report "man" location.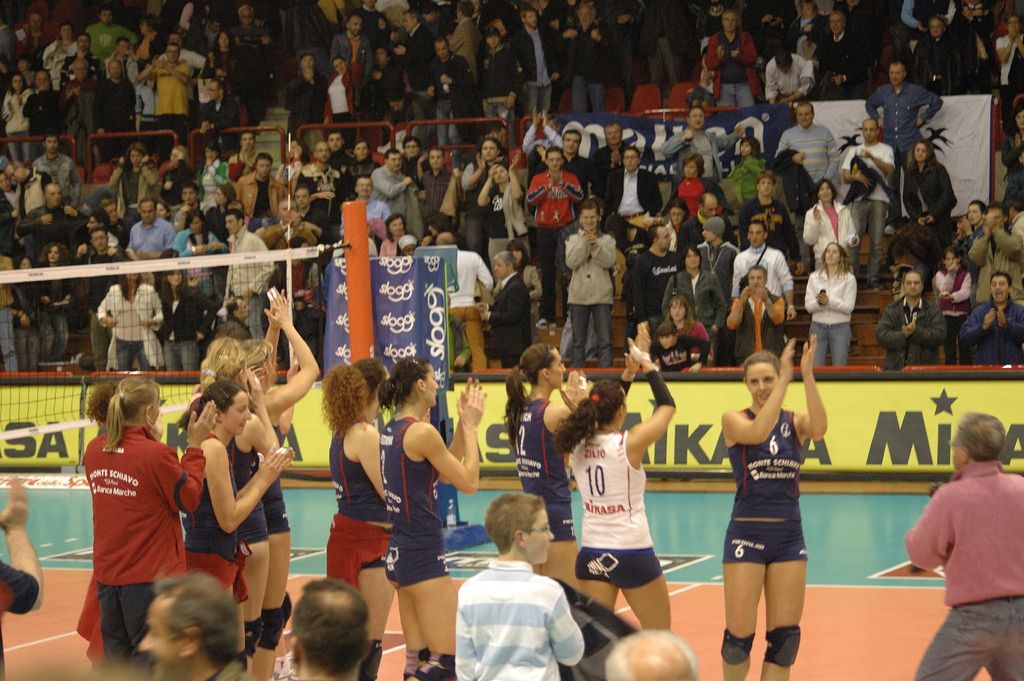
Report: 170, 189, 211, 238.
